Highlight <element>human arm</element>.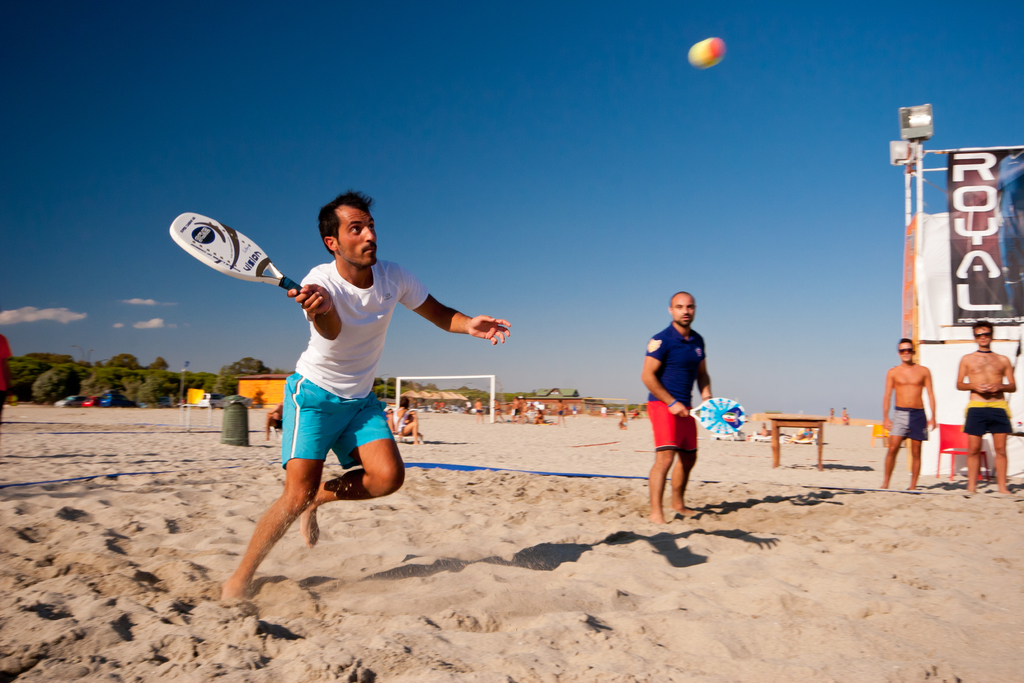
Highlighted region: (988, 362, 1021, 396).
